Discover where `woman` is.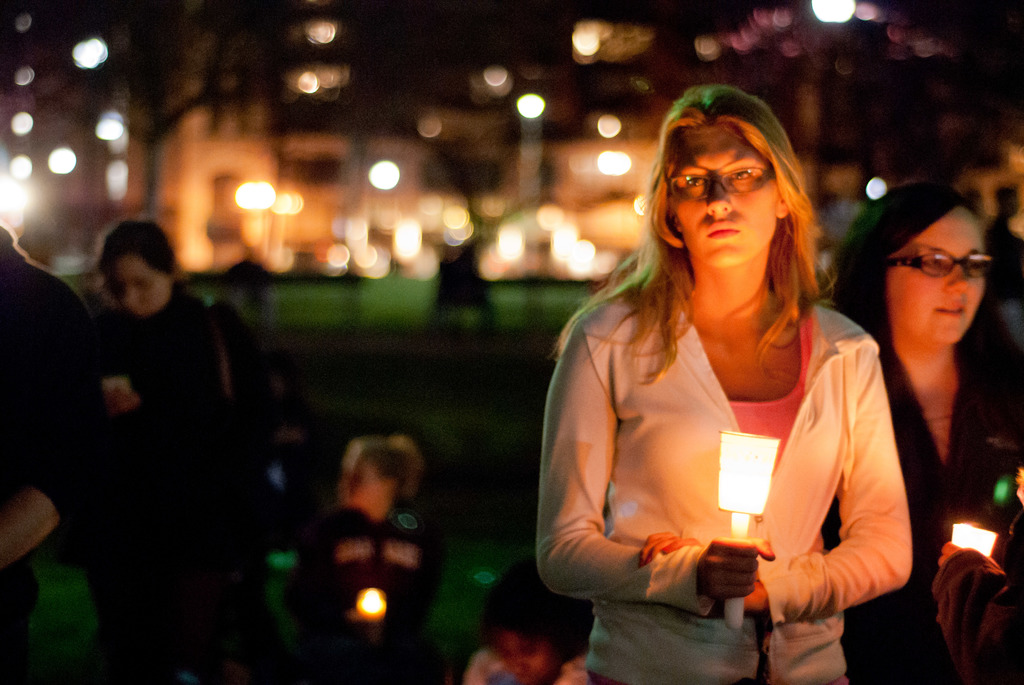
Discovered at bbox=(72, 217, 300, 684).
